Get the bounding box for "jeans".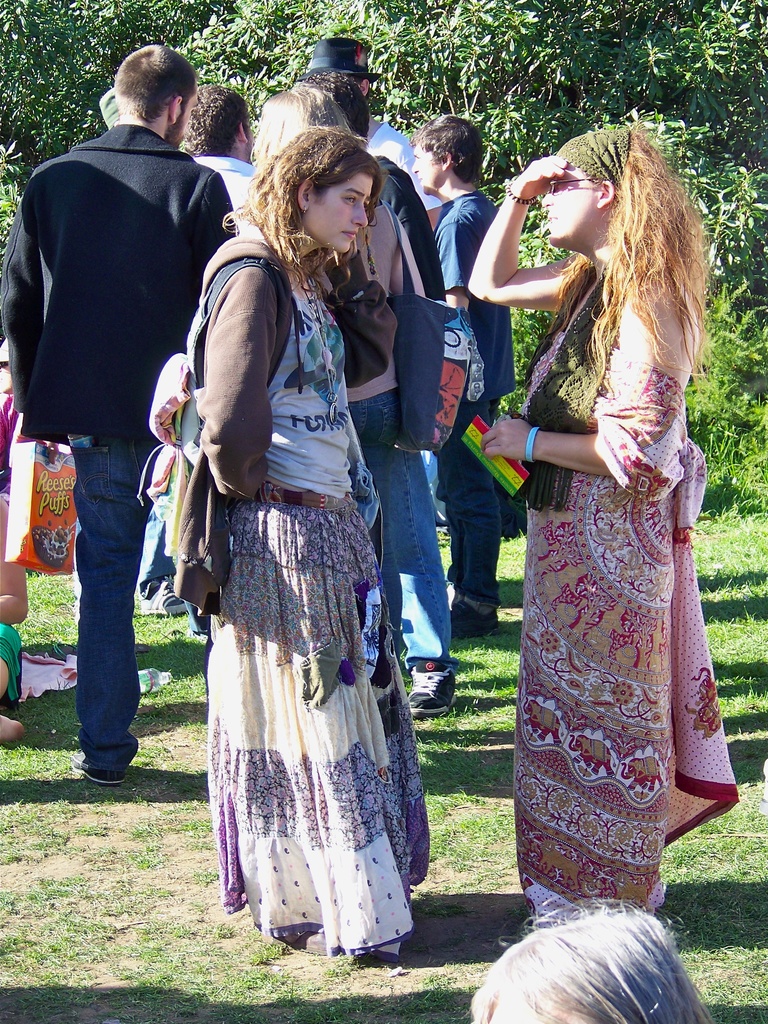
bbox=[61, 426, 226, 784].
